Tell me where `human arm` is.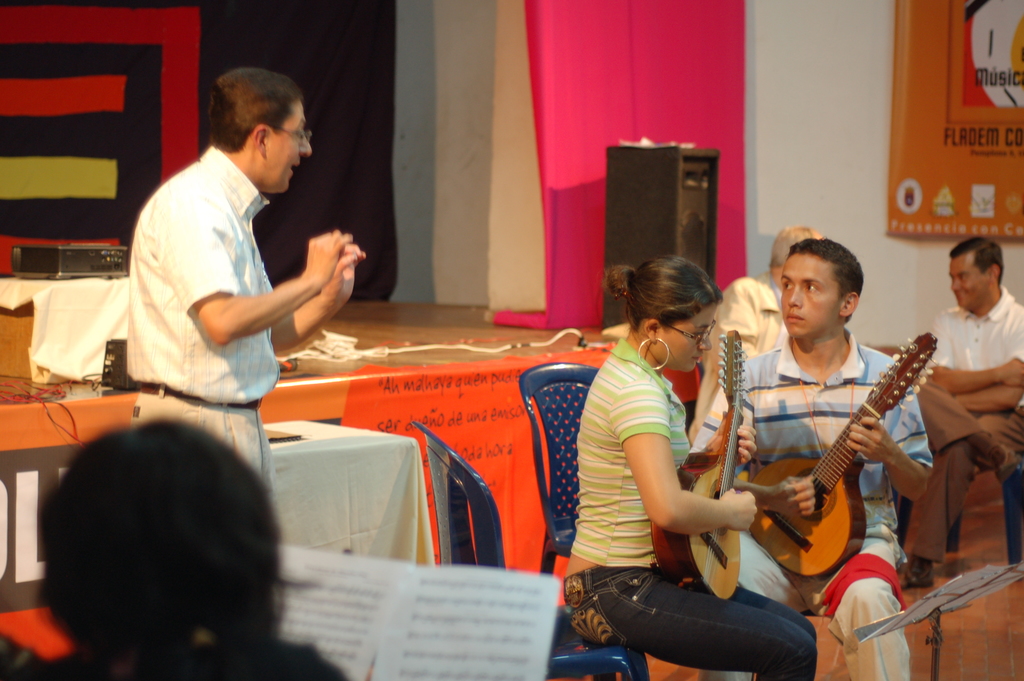
`human arm` is at (175, 188, 349, 345).
